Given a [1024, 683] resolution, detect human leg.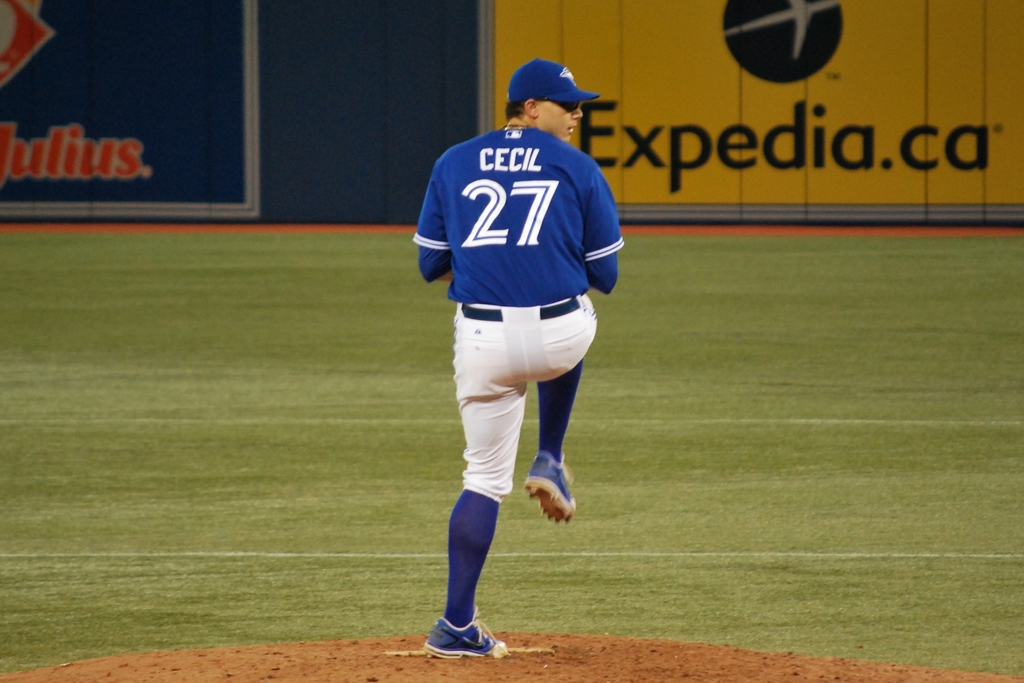
<bbox>419, 303, 533, 654</bbox>.
